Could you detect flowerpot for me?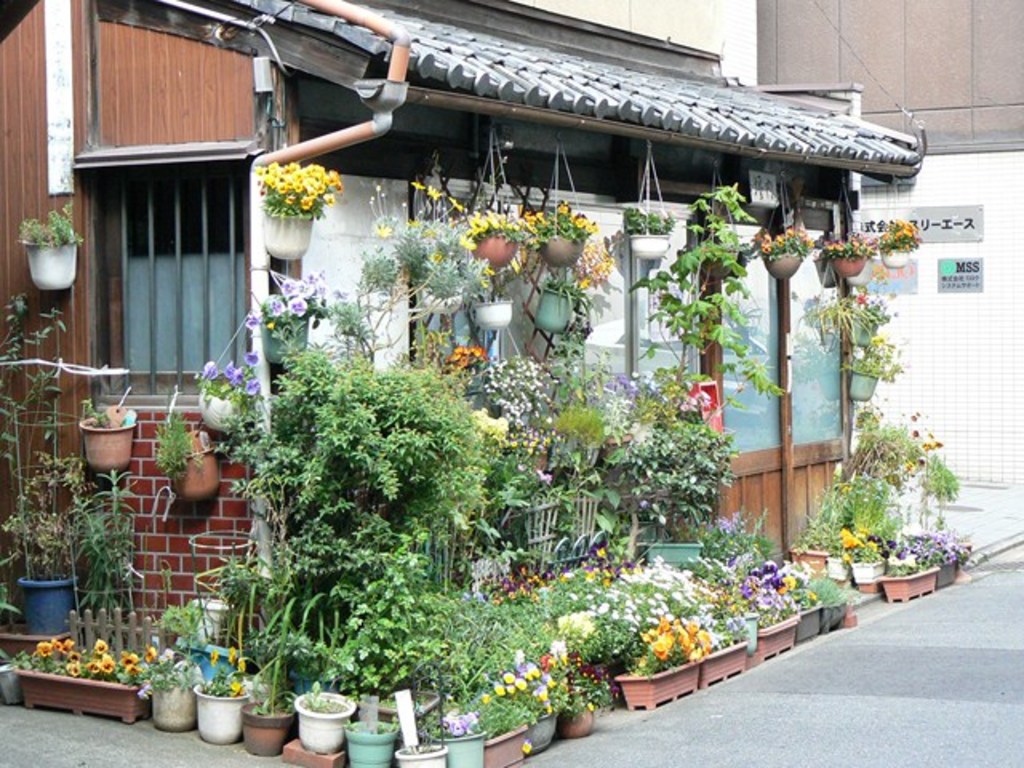
Detection result: (x1=614, y1=661, x2=698, y2=715).
